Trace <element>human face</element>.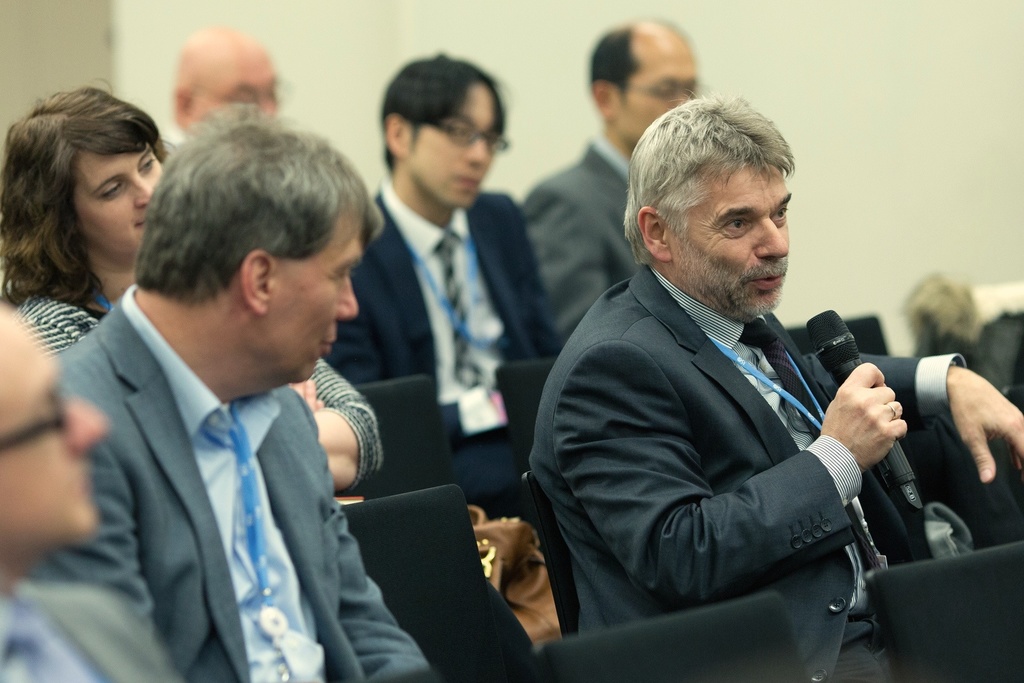
Traced to Rect(617, 22, 696, 131).
